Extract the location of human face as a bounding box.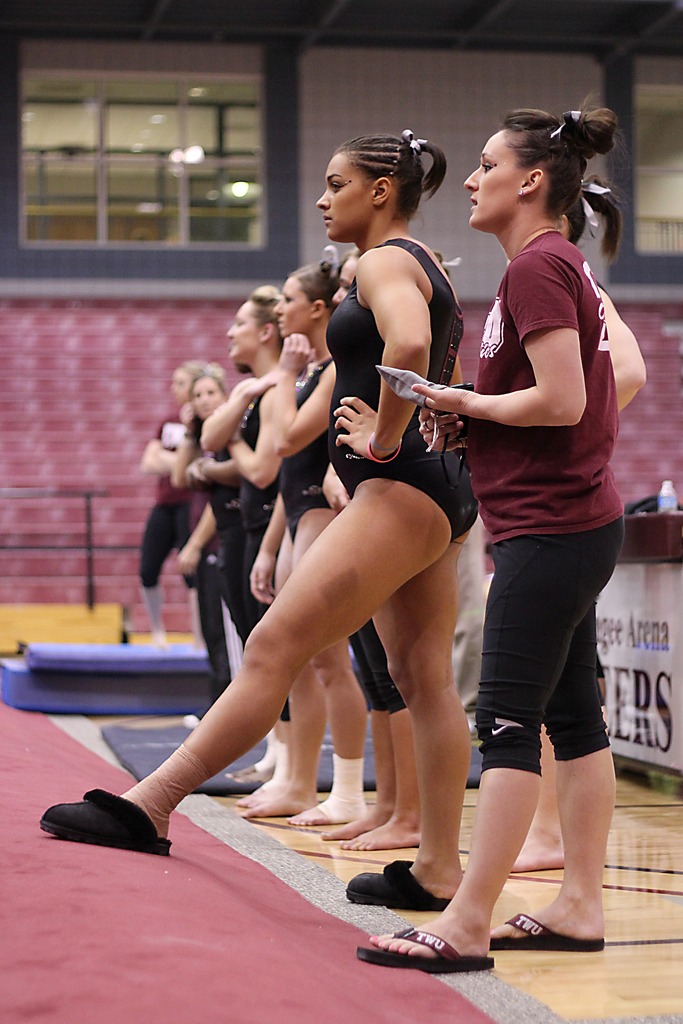
<box>317,152,368,243</box>.
